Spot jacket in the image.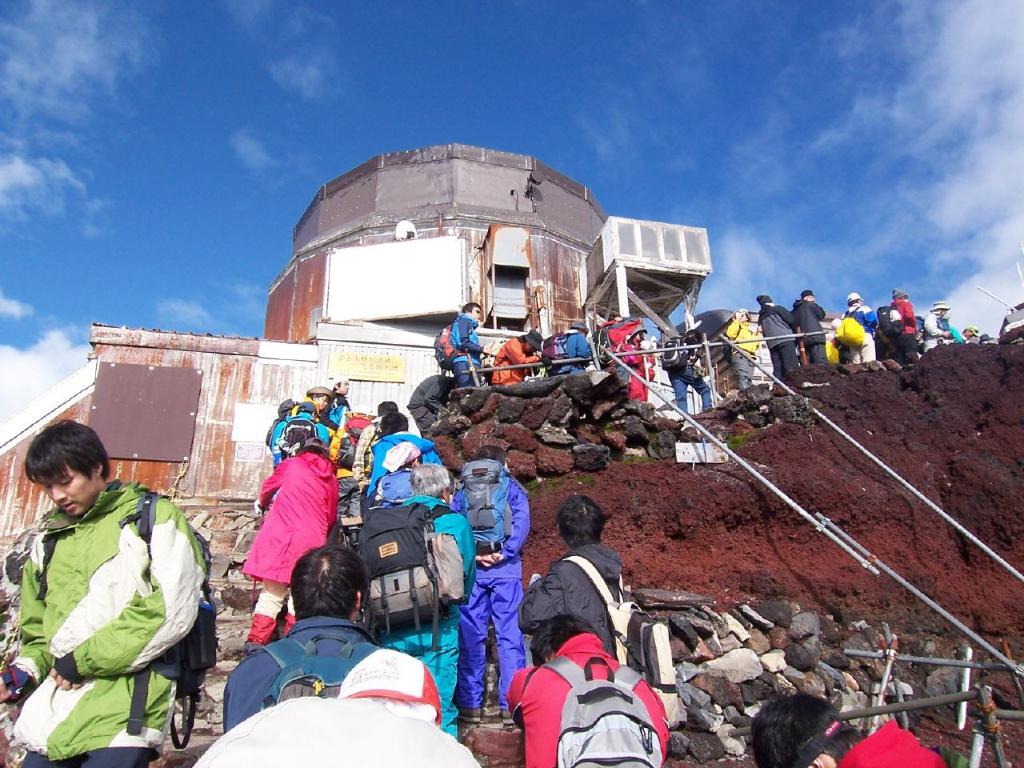
jacket found at region(269, 370, 345, 446).
